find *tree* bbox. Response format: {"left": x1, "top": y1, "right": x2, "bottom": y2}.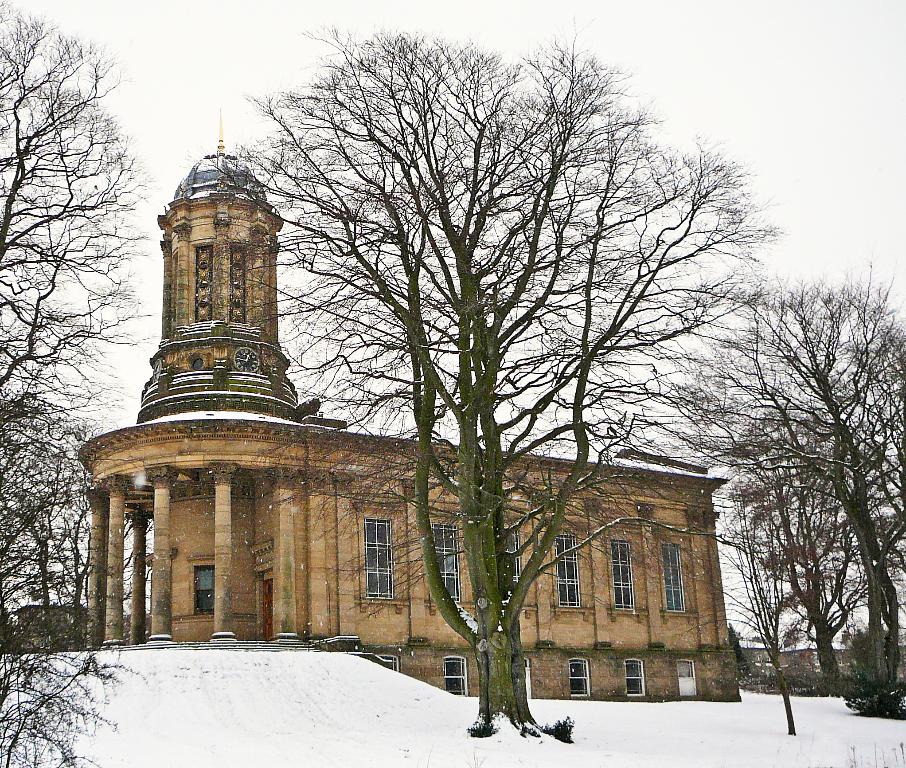
{"left": 0, "top": 0, "right": 161, "bottom": 767}.
